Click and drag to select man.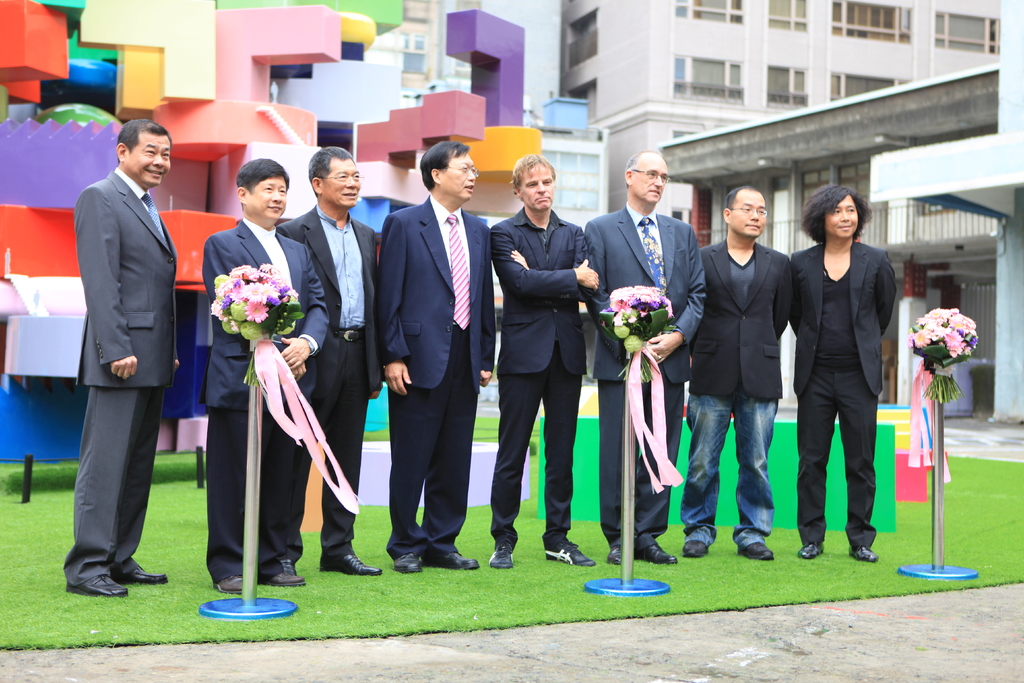
Selection: [685, 185, 796, 562].
